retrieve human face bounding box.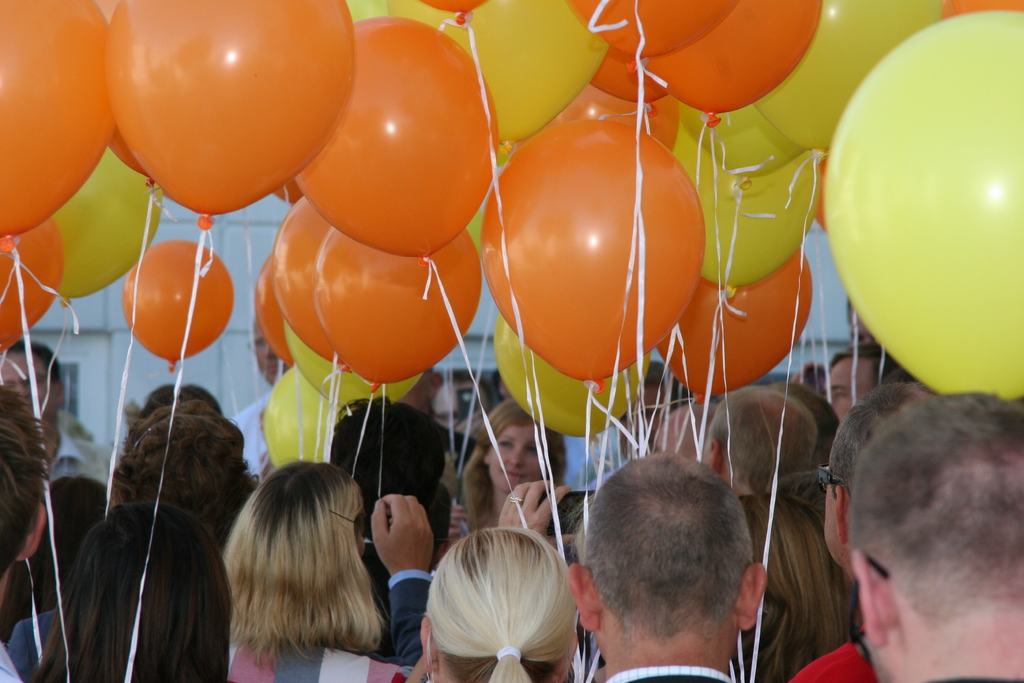
Bounding box: l=819, t=354, r=878, b=421.
